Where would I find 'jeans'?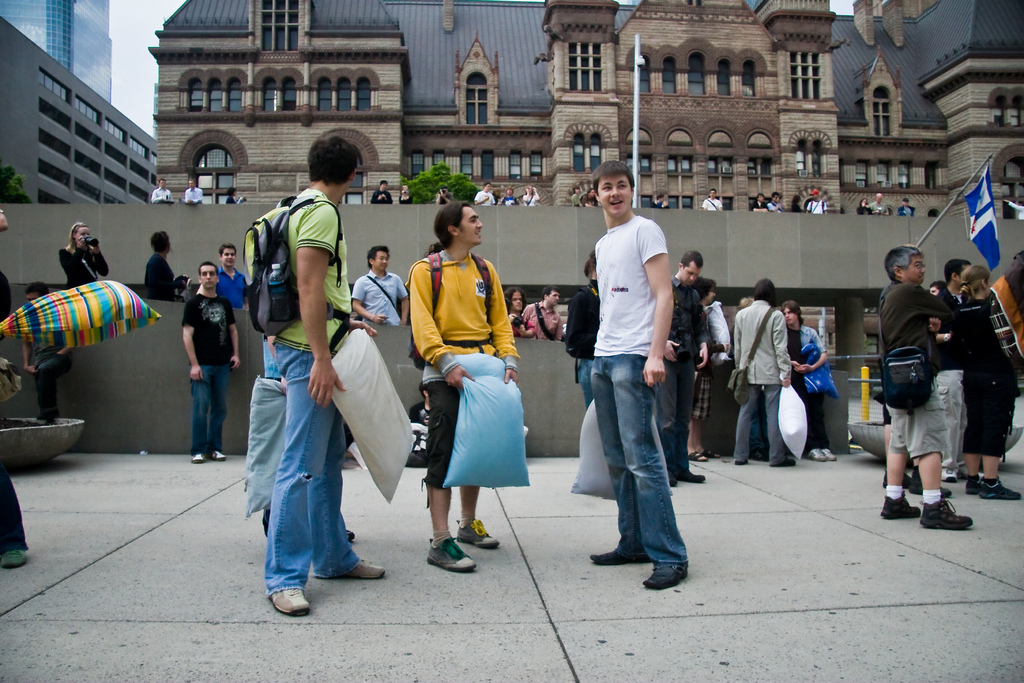
At rect(652, 357, 692, 480).
